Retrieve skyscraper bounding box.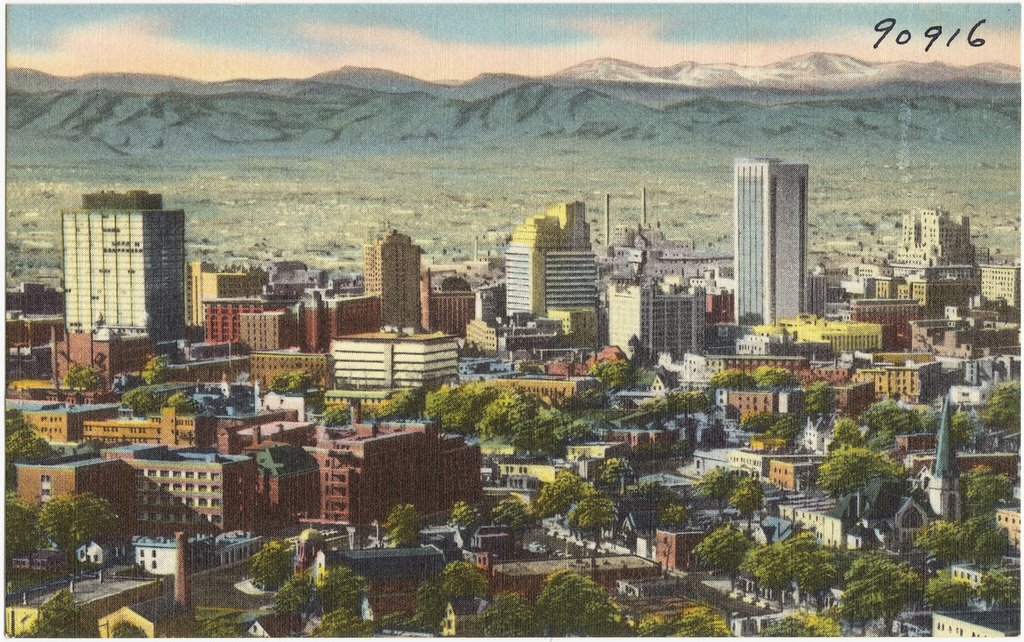
Bounding box: (608, 284, 707, 354).
